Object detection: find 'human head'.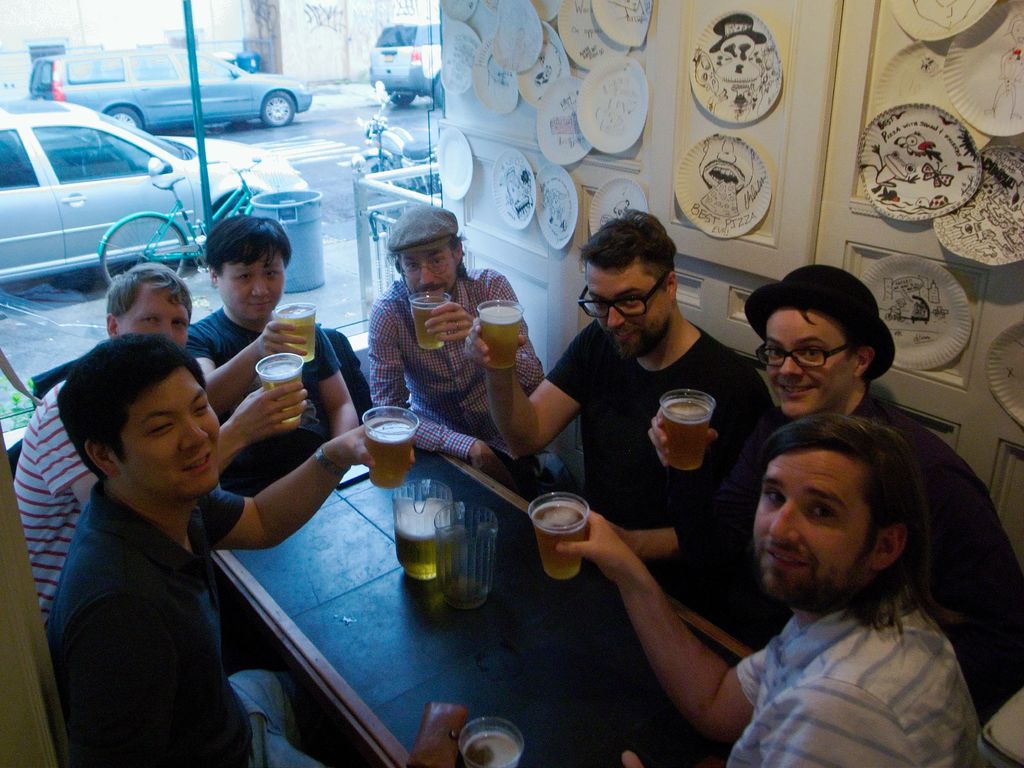
{"left": 54, "top": 336, "right": 221, "bottom": 500}.
